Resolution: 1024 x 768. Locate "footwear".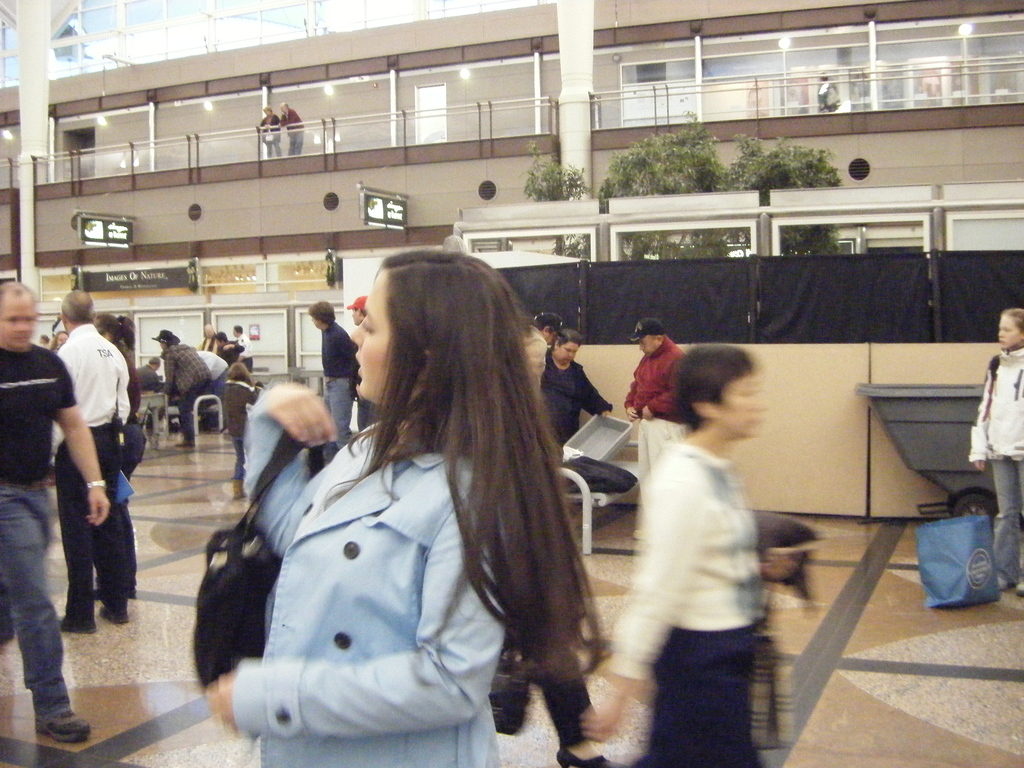
crop(559, 742, 617, 767).
